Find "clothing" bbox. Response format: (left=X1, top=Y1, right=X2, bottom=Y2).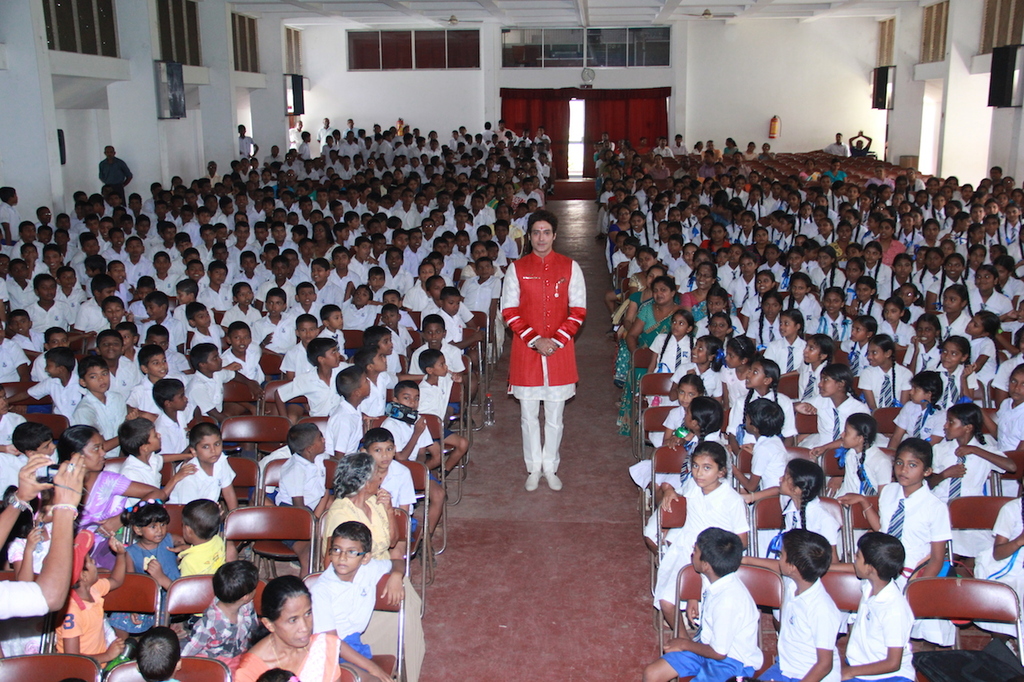
(left=329, top=497, right=397, bottom=604).
